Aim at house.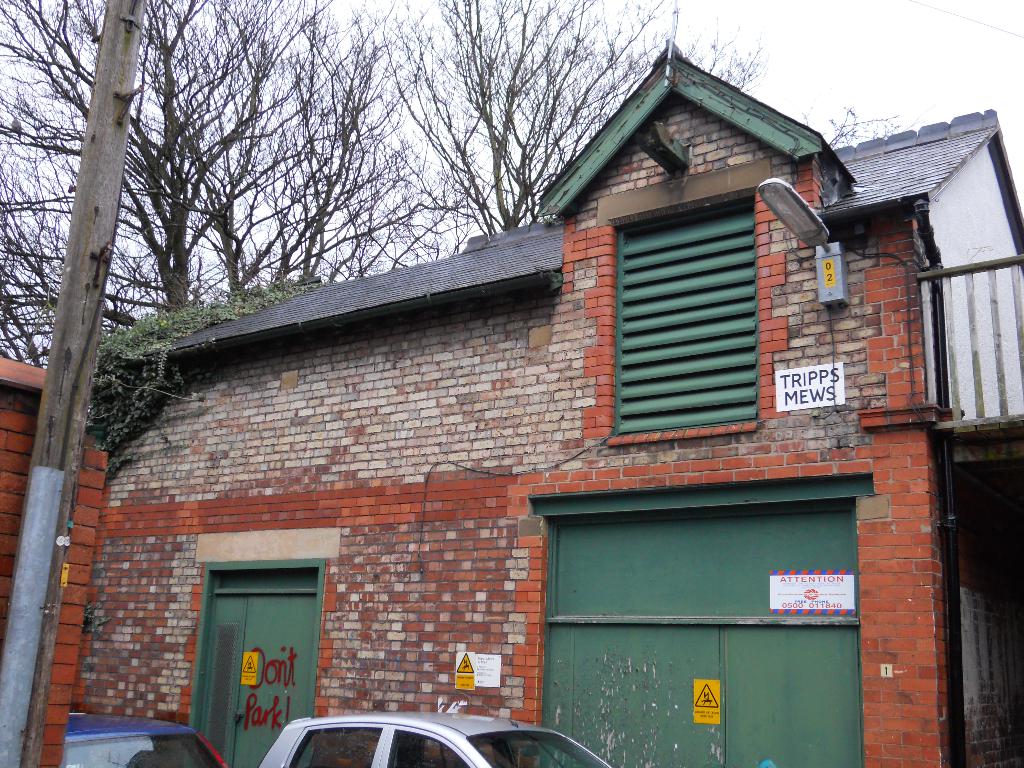
Aimed at 95 64 997 767.
